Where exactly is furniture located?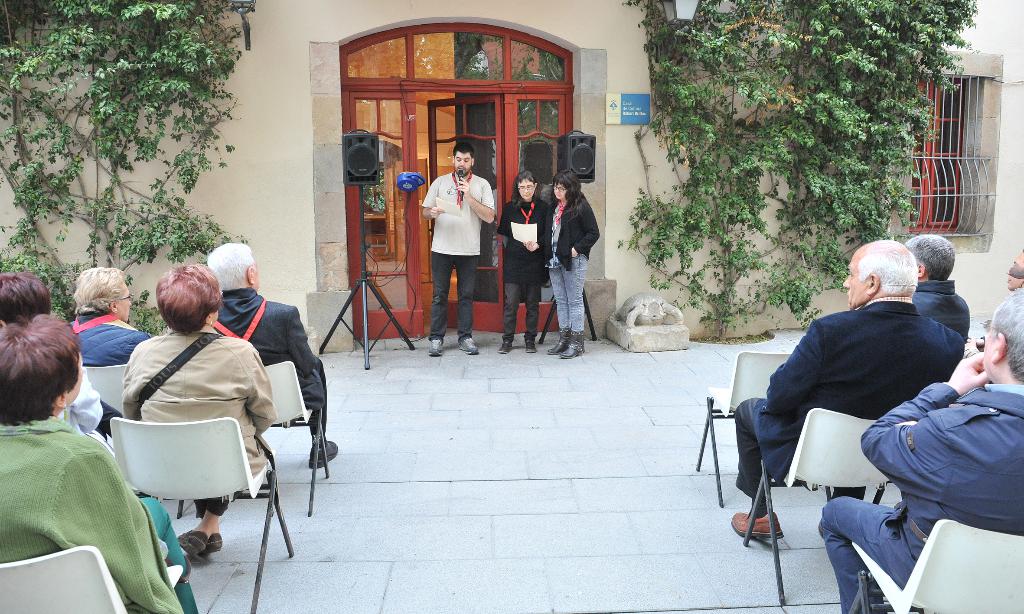
Its bounding box is (84, 362, 130, 412).
